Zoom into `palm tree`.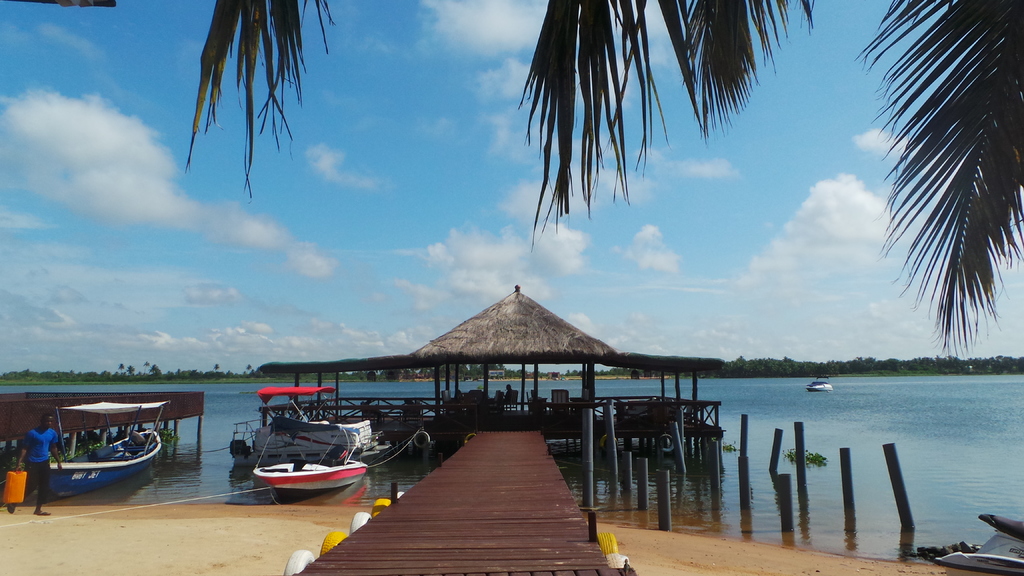
Zoom target: select_region(175, 0, 1023, 362).
